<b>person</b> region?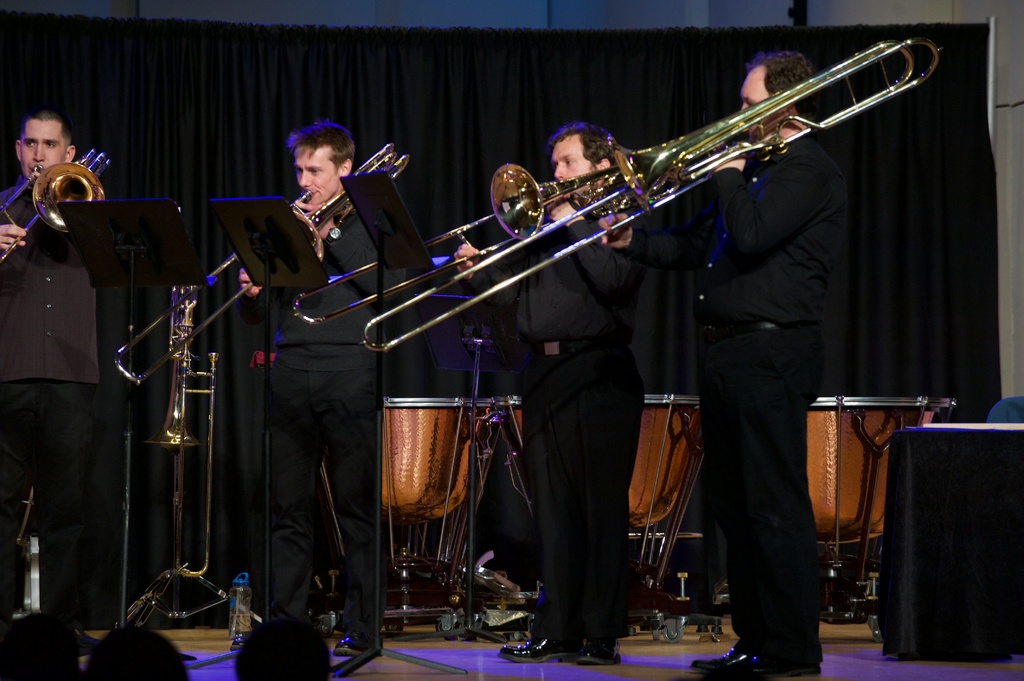
box(0, 104, 122, 648)
